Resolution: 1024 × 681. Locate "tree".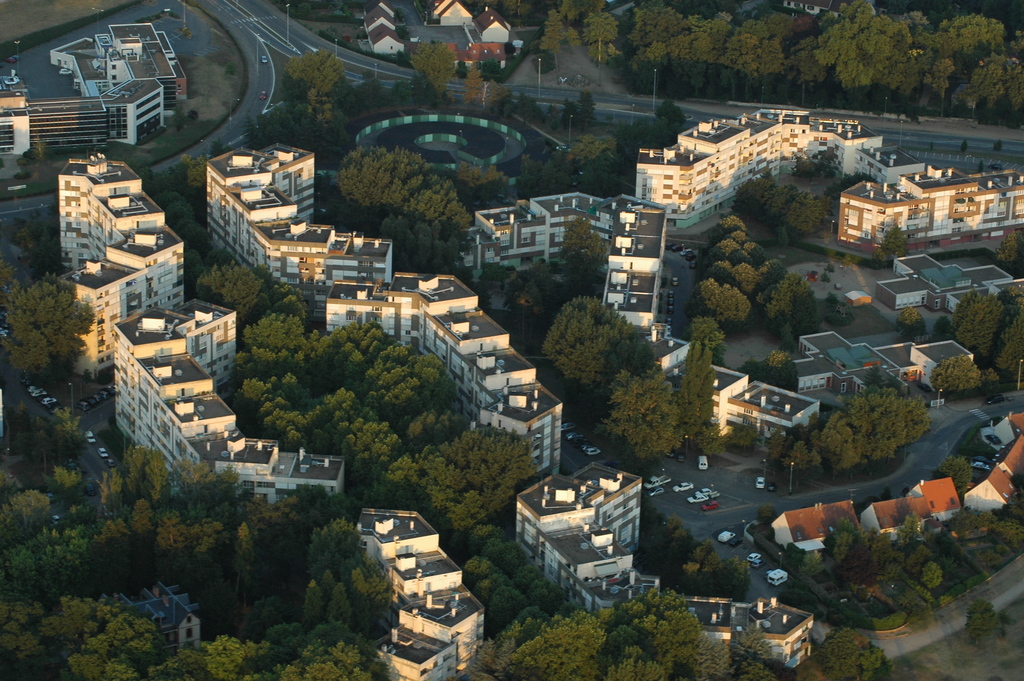
region(502, 261, 568, 315).
